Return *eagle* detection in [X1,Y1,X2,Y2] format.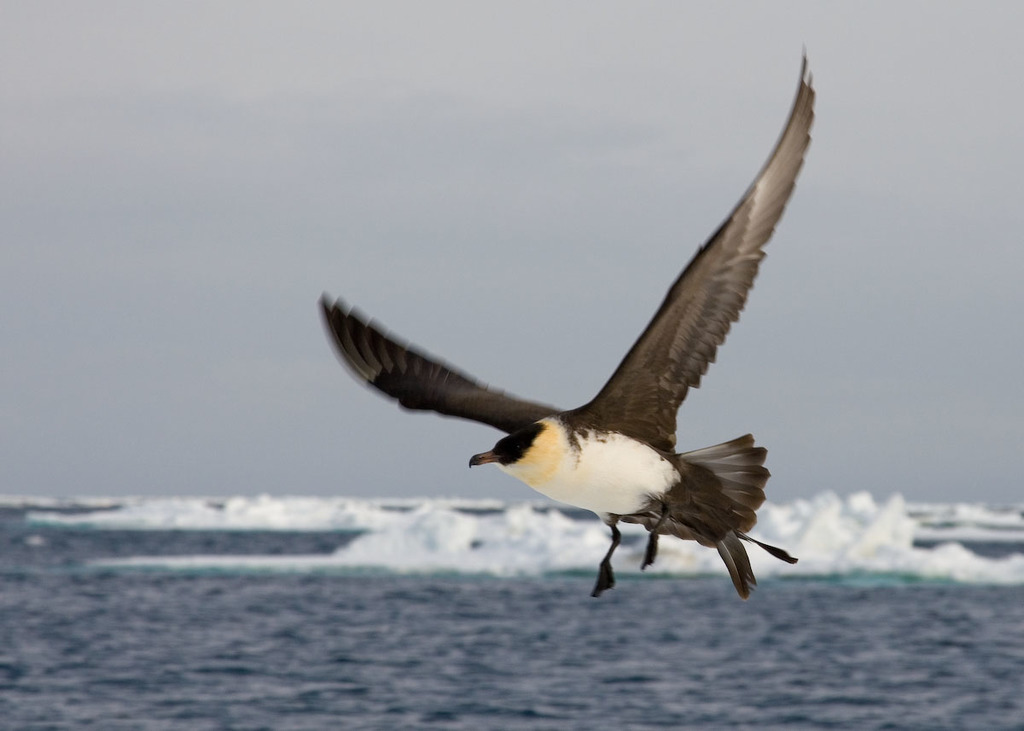
[314,38,814,602].
